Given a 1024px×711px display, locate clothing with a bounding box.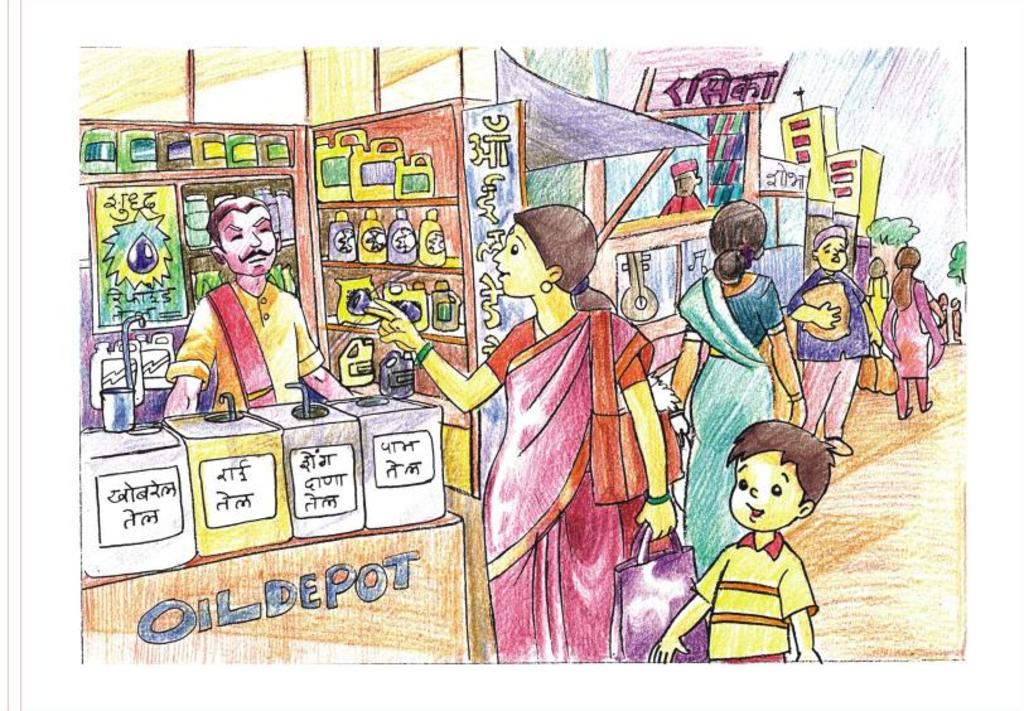
Located: (x1=859, y1=280, x2=900, y2=395).
